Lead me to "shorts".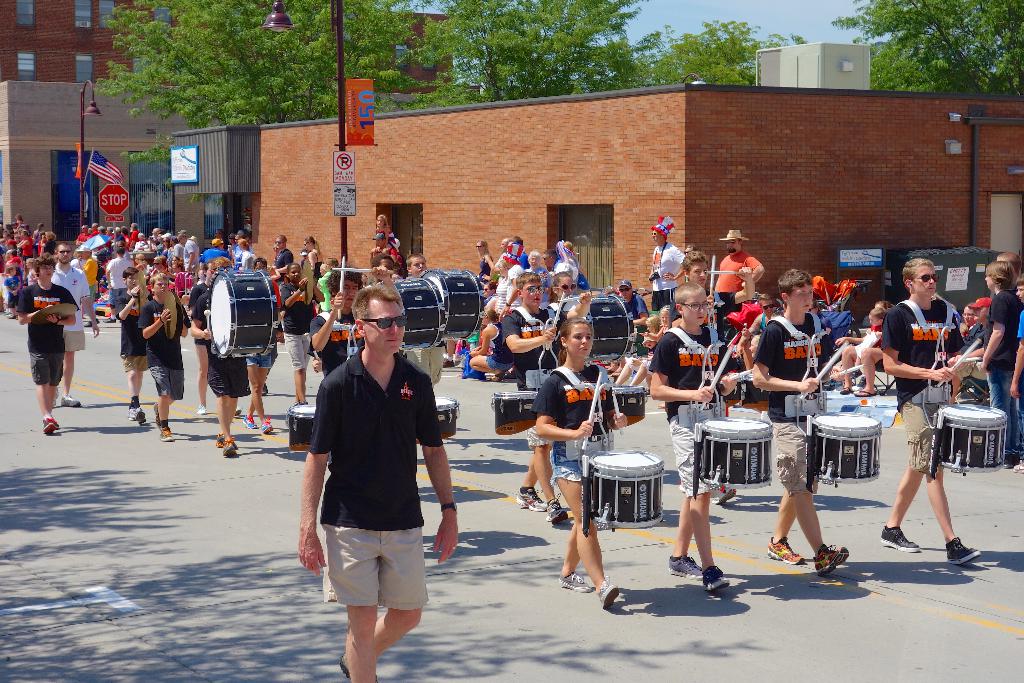
Lead to box(625, 357, 653, 374).
